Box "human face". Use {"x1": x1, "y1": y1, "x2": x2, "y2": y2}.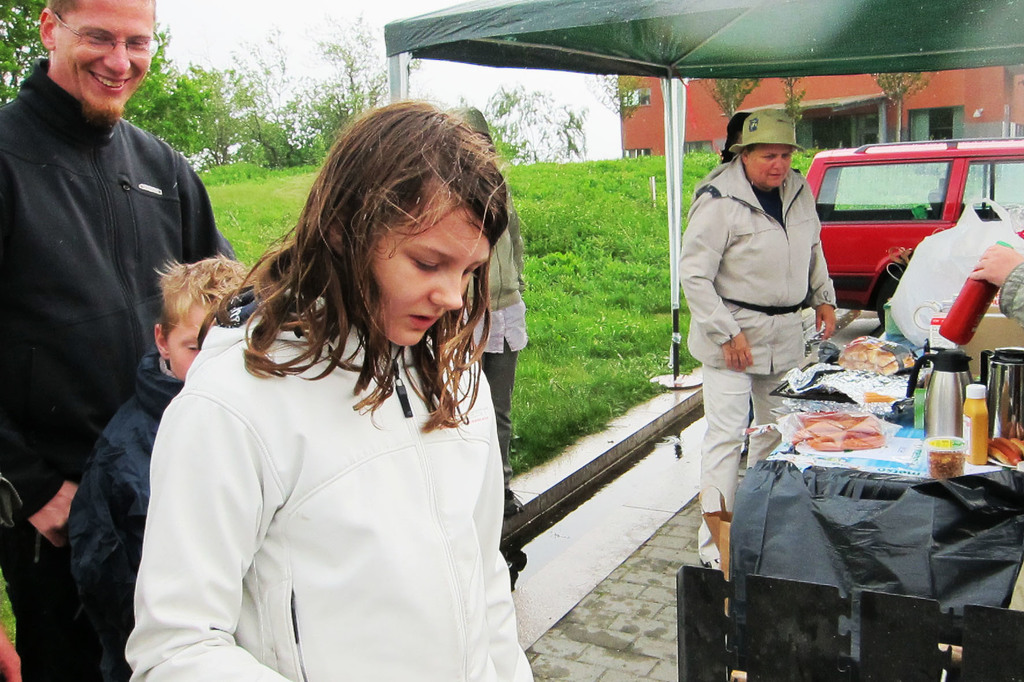
{"x1": 375, "y1": 187, "x2": 496, "y2": 353}.
